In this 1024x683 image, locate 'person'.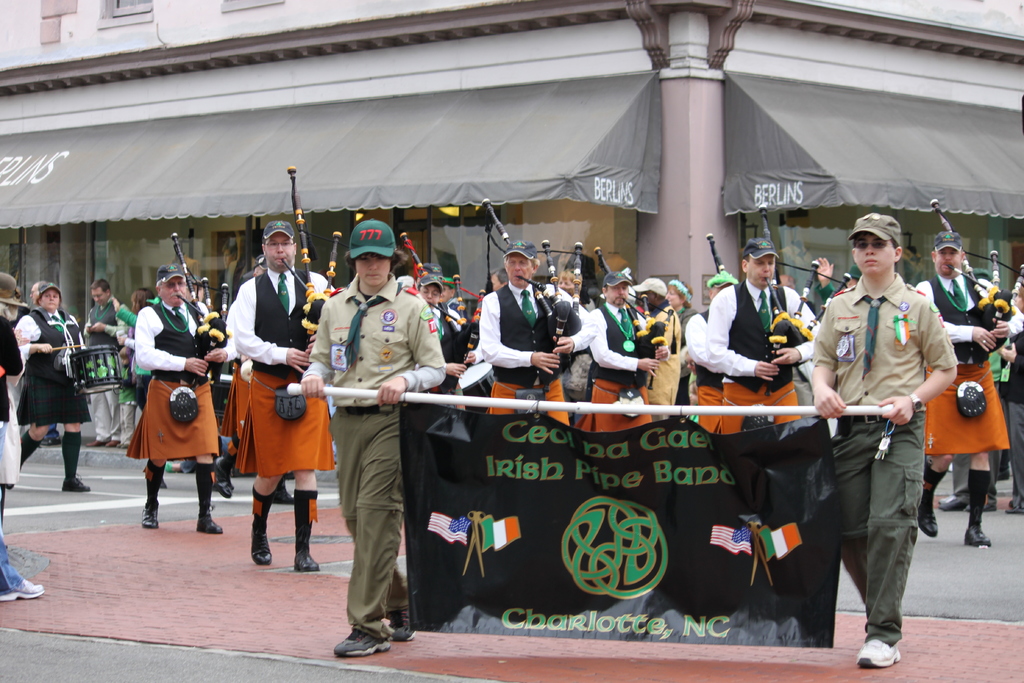
Bounding box: [87, 288, 156, 439].
